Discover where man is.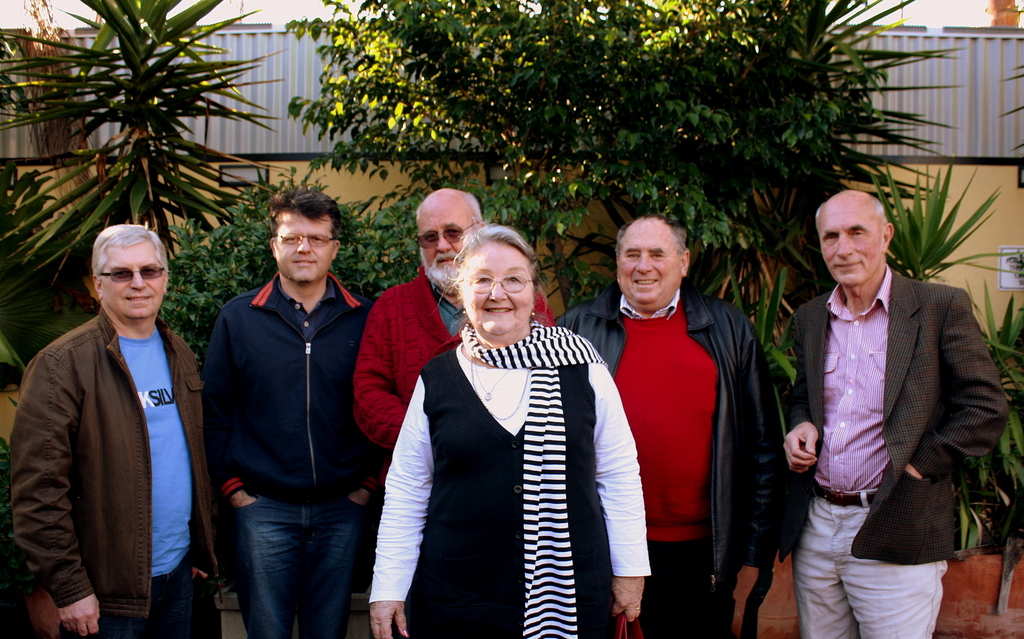
Discovered at (5, 223, 227, 638).
